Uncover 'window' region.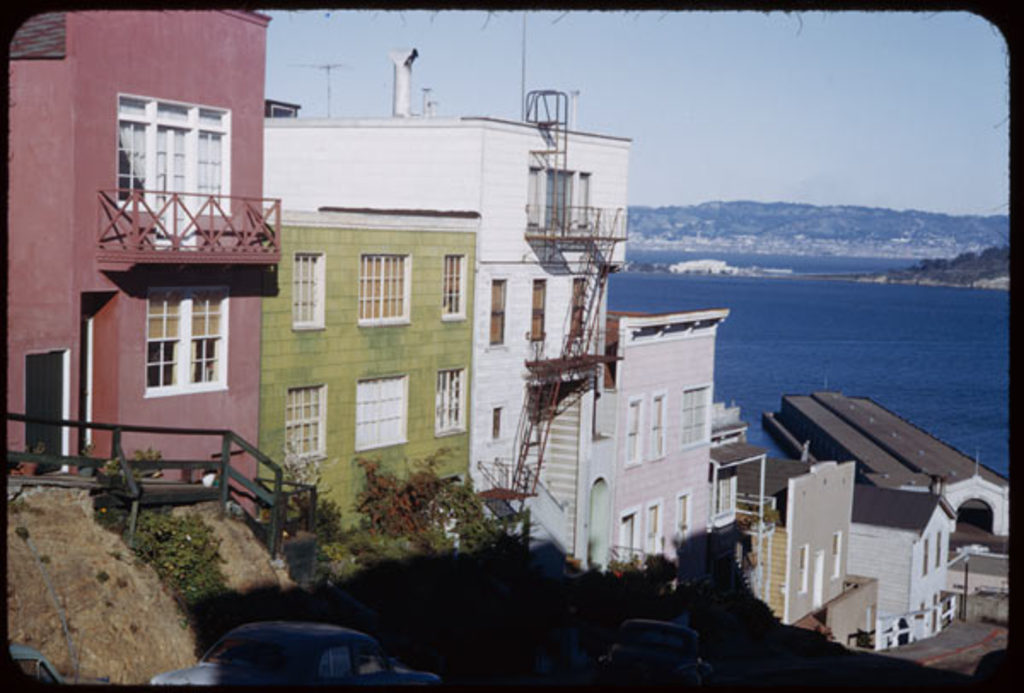
Uncovered: select_region(570, 277, 591, 340).
